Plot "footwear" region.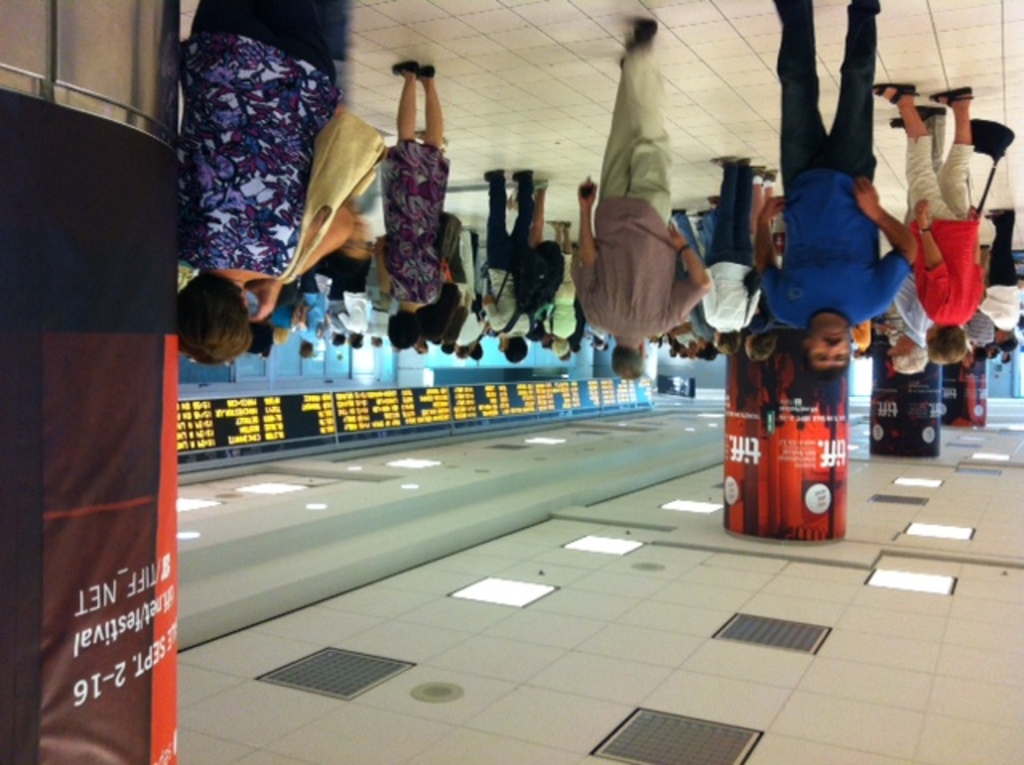
Plotted at left=392, top=59, right=421, bottom=72.
